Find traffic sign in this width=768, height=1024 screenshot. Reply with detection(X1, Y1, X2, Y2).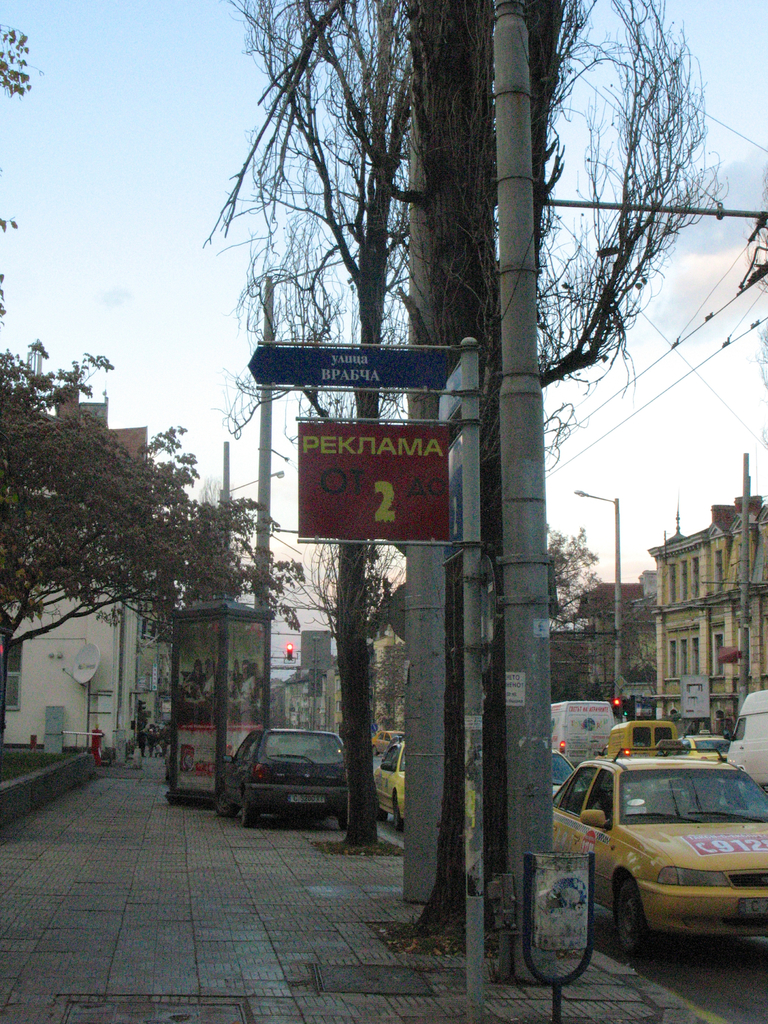
detection(247, 345, 450, 392).
